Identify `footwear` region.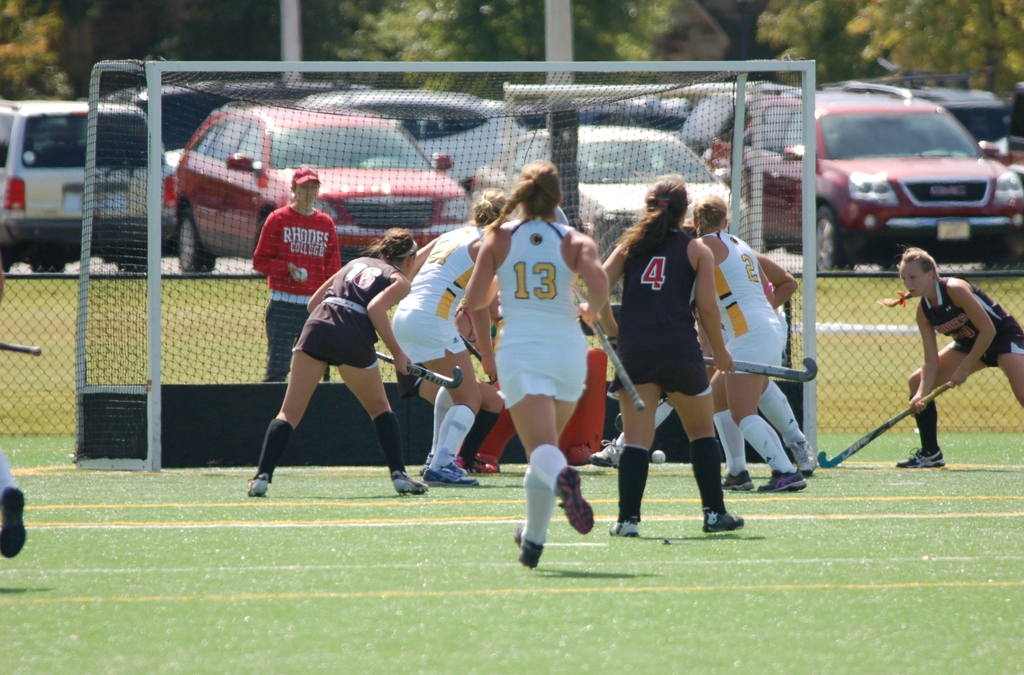
Region: BBox(897, 449, 945, 468).
